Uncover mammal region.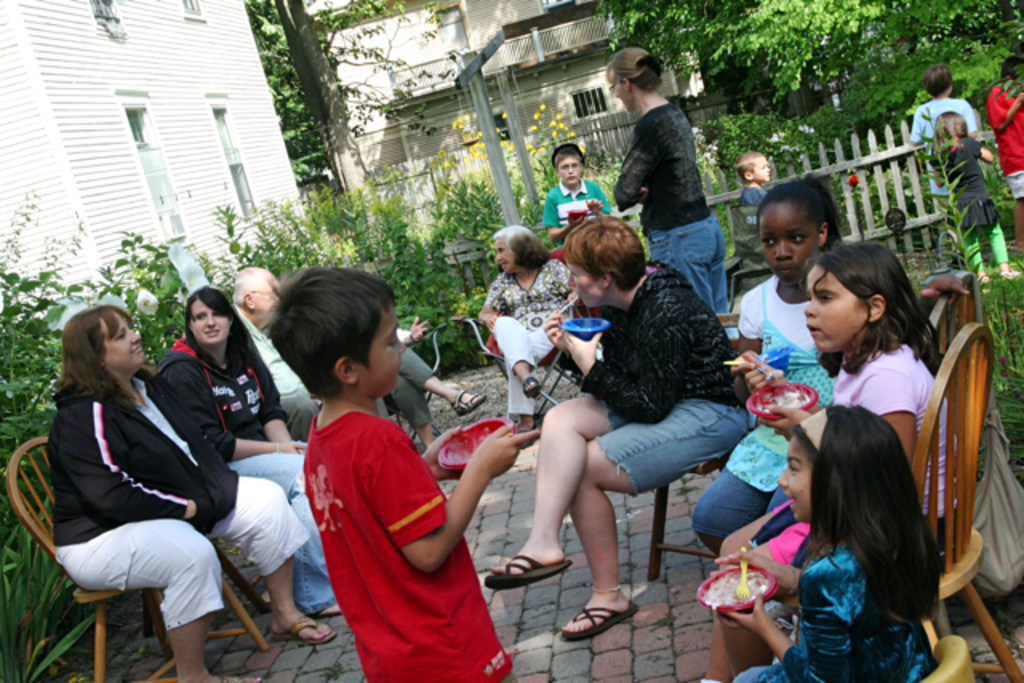
Uncovered: [left=480, top=221, right=582, bottom=443].
